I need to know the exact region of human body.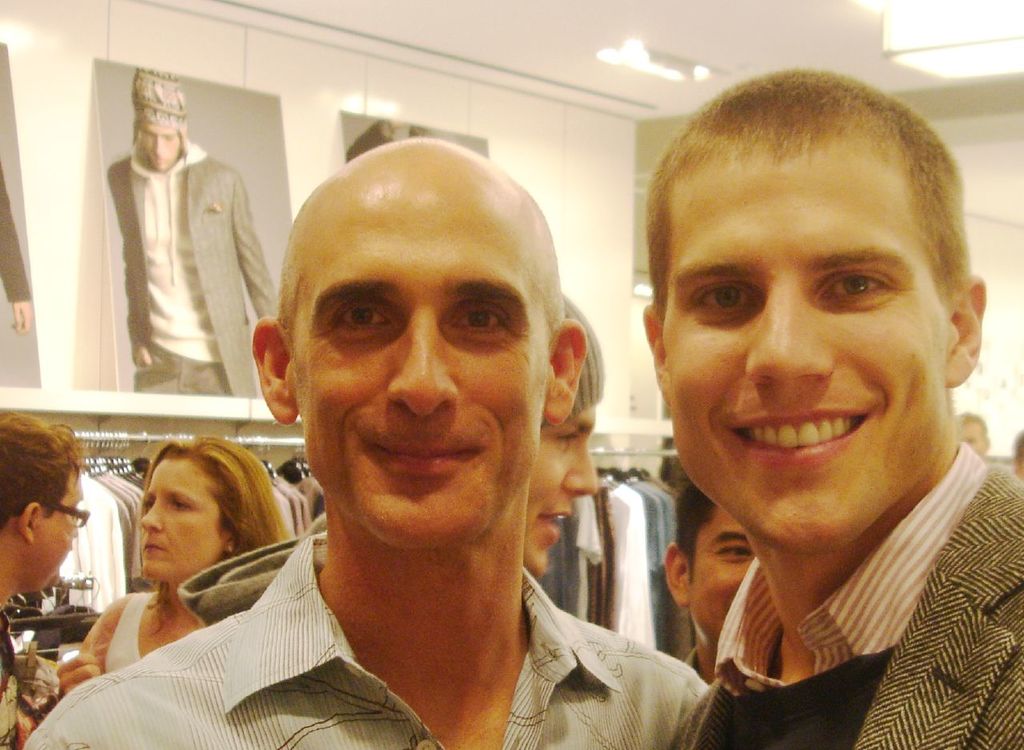
Region: box=[647, 469, 765, 716].
